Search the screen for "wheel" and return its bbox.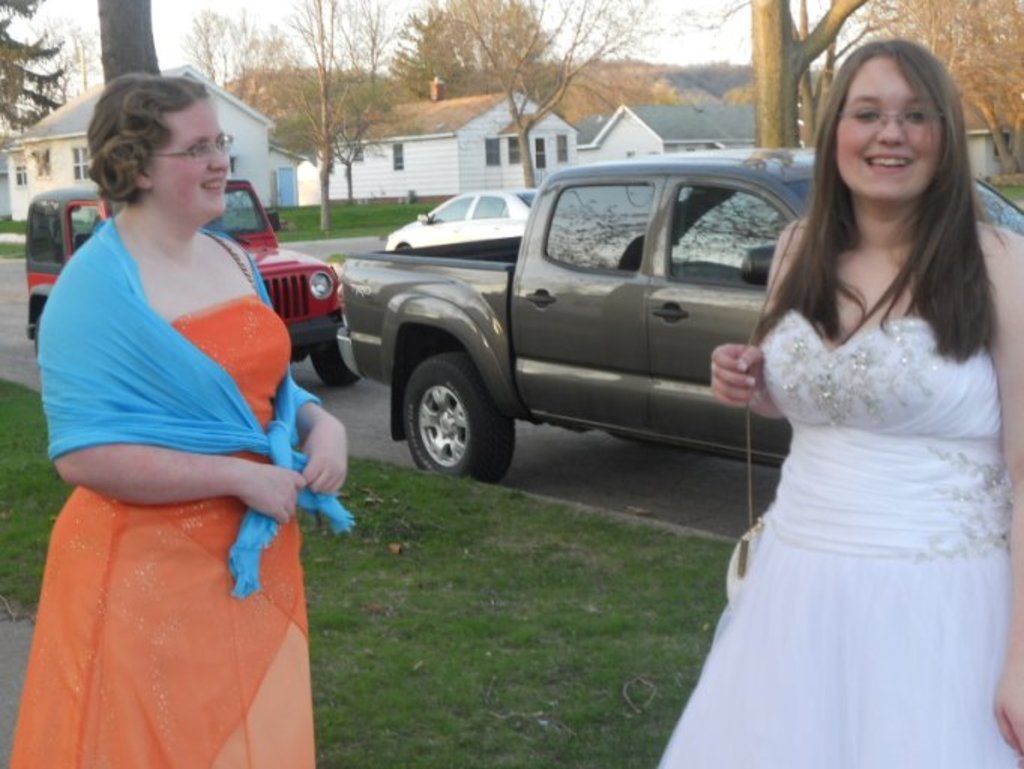
Found: bbox(386, 347, 506, 485).
